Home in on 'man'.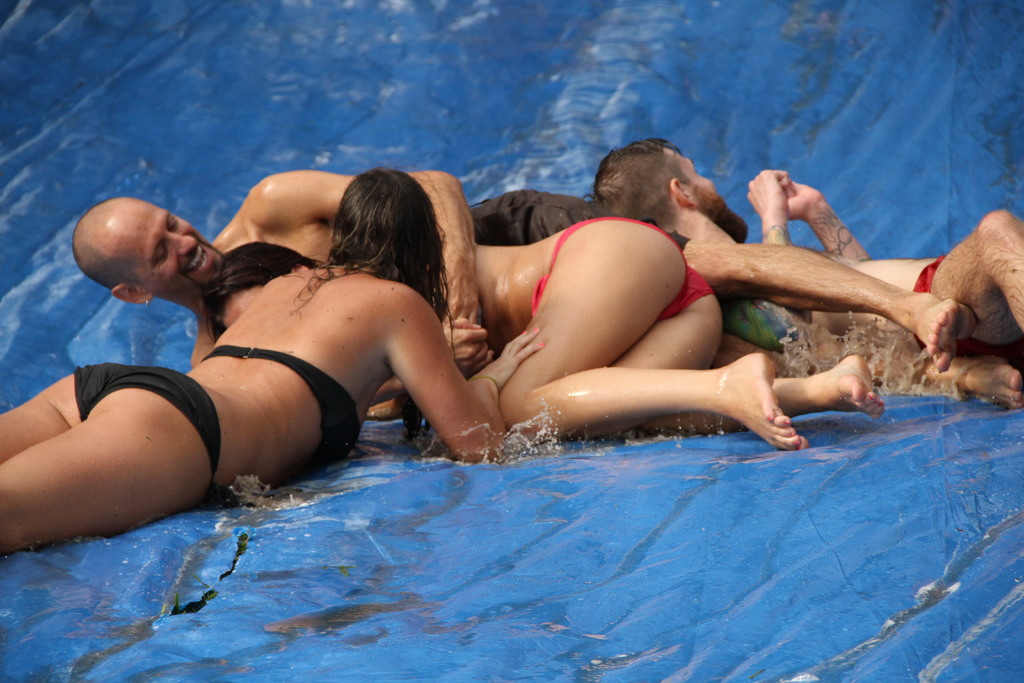
Homed in at bbox(590, 133, 1023, 409).
